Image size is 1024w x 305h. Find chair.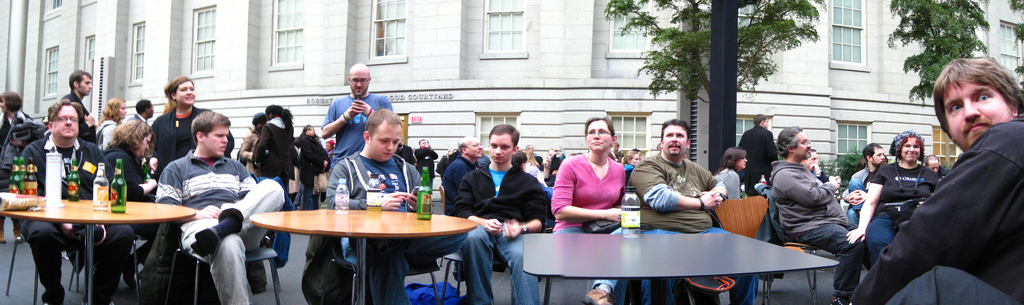
(left=440, top=249, right=515, bottom=304).
